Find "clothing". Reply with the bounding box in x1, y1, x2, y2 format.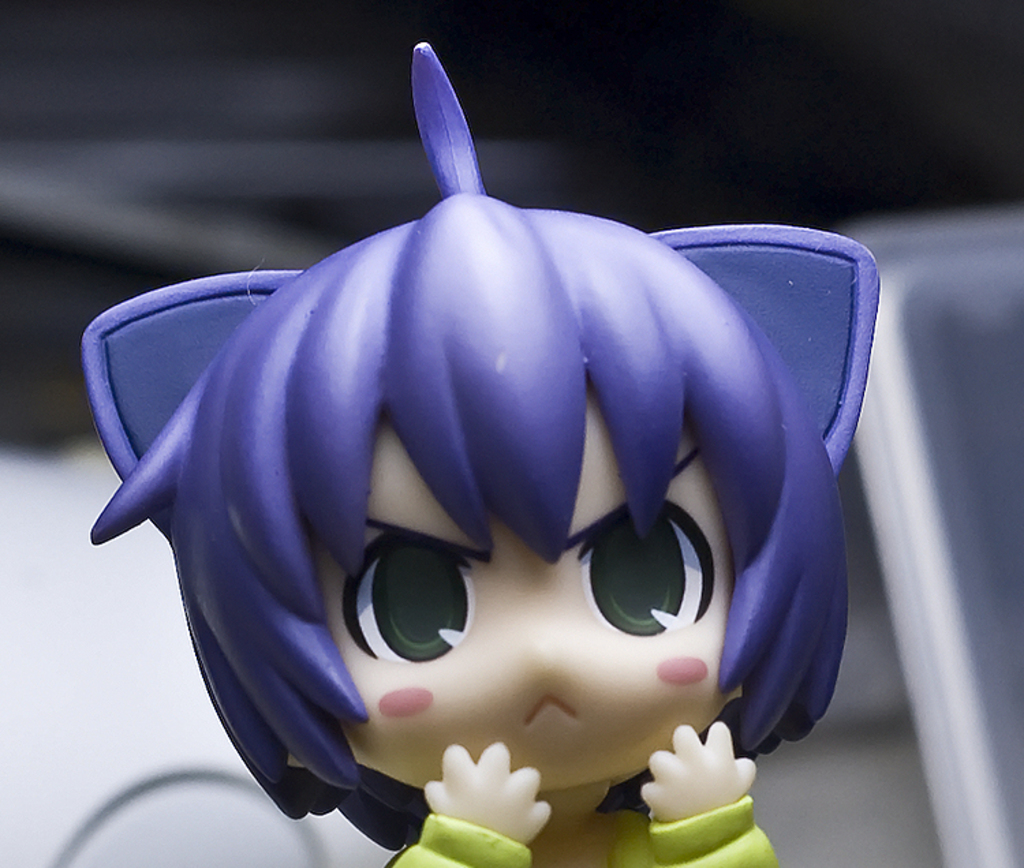
367, 807, 800, 867.
